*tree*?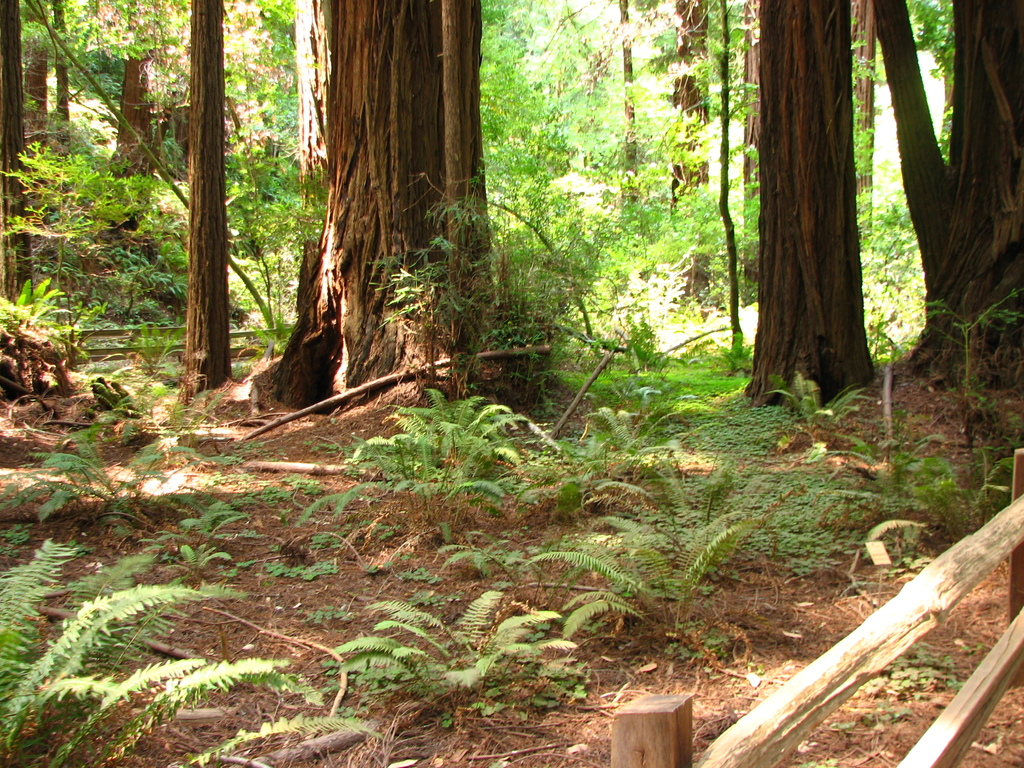
257:0:481:408
